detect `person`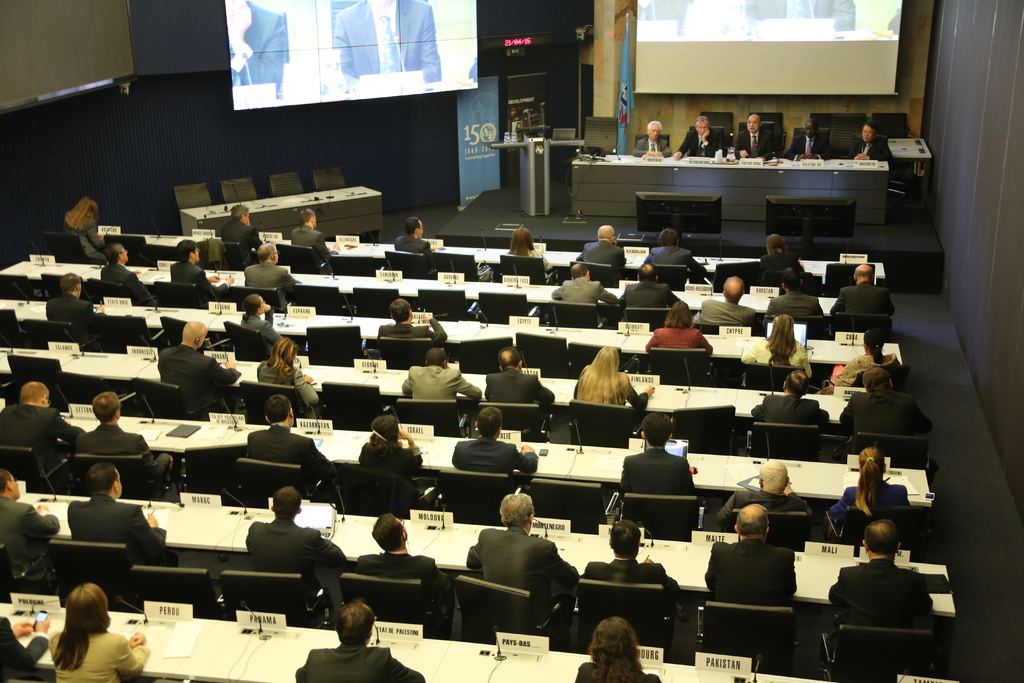
<region>575, 617, 659, 682</region>
